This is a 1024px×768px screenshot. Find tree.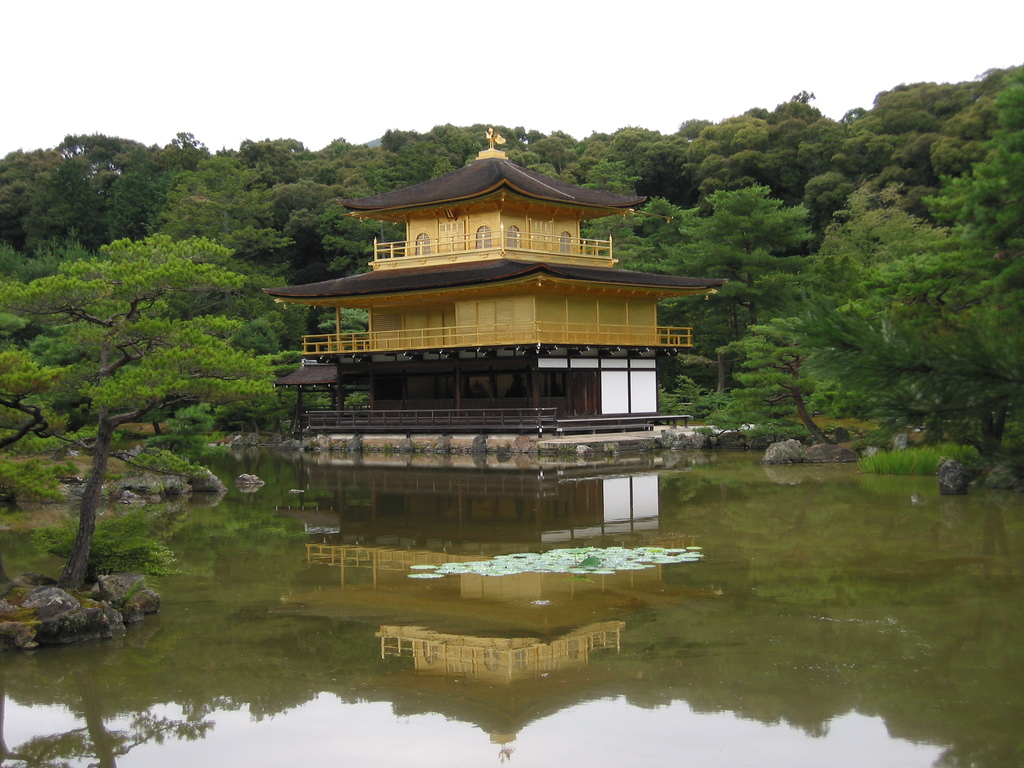
Bounding box: <box>672,184,807,340</box>.
